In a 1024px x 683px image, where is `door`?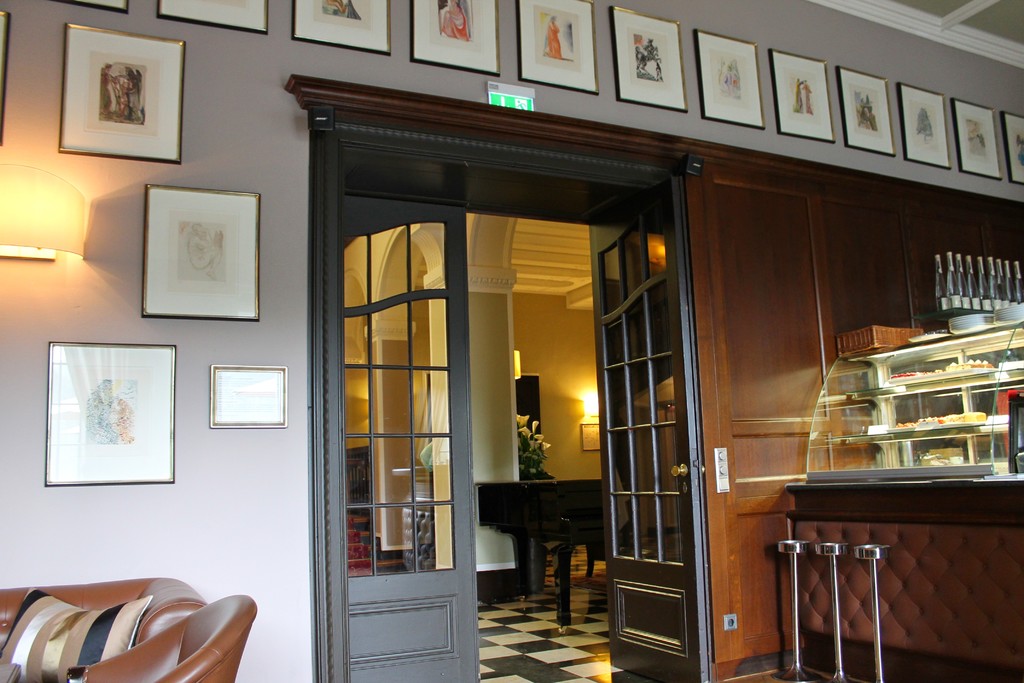
detection(306, 161, 497, 679).
